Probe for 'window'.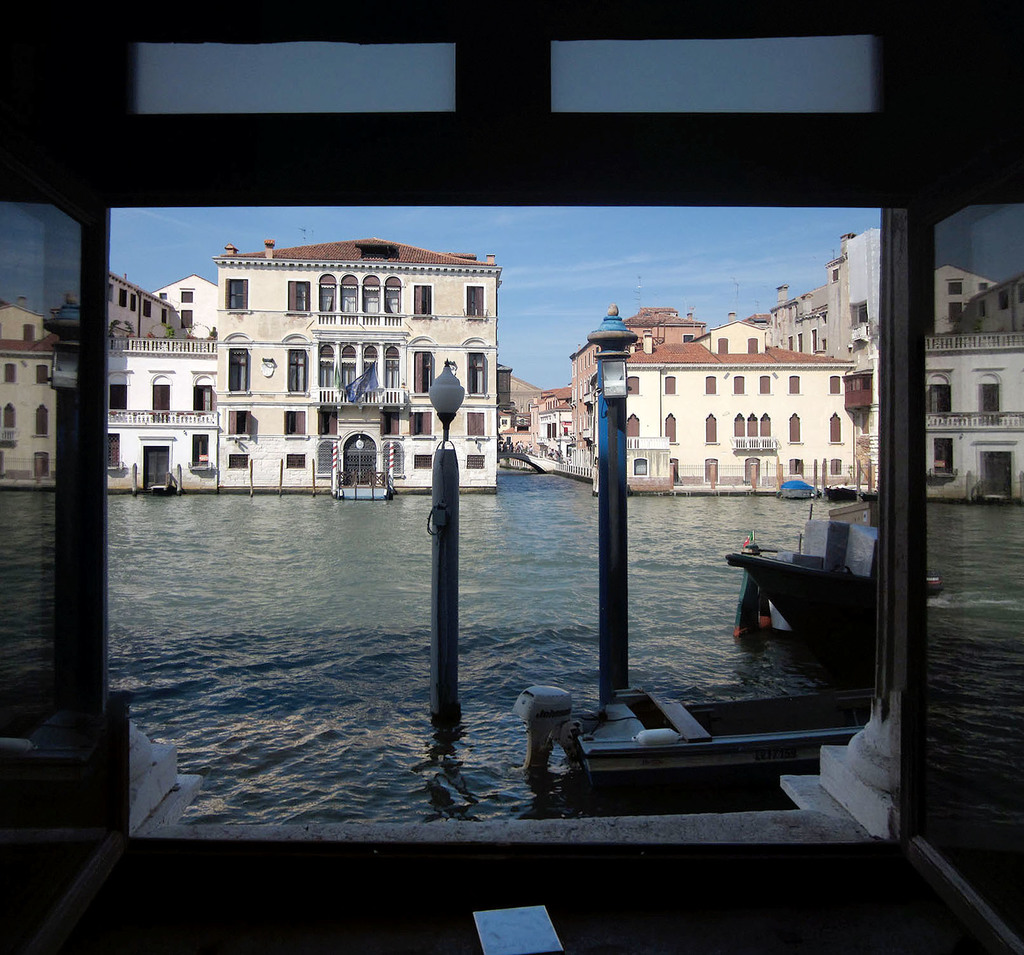
Probe result: x1=5, y1=405, x2=19, y2=431.
